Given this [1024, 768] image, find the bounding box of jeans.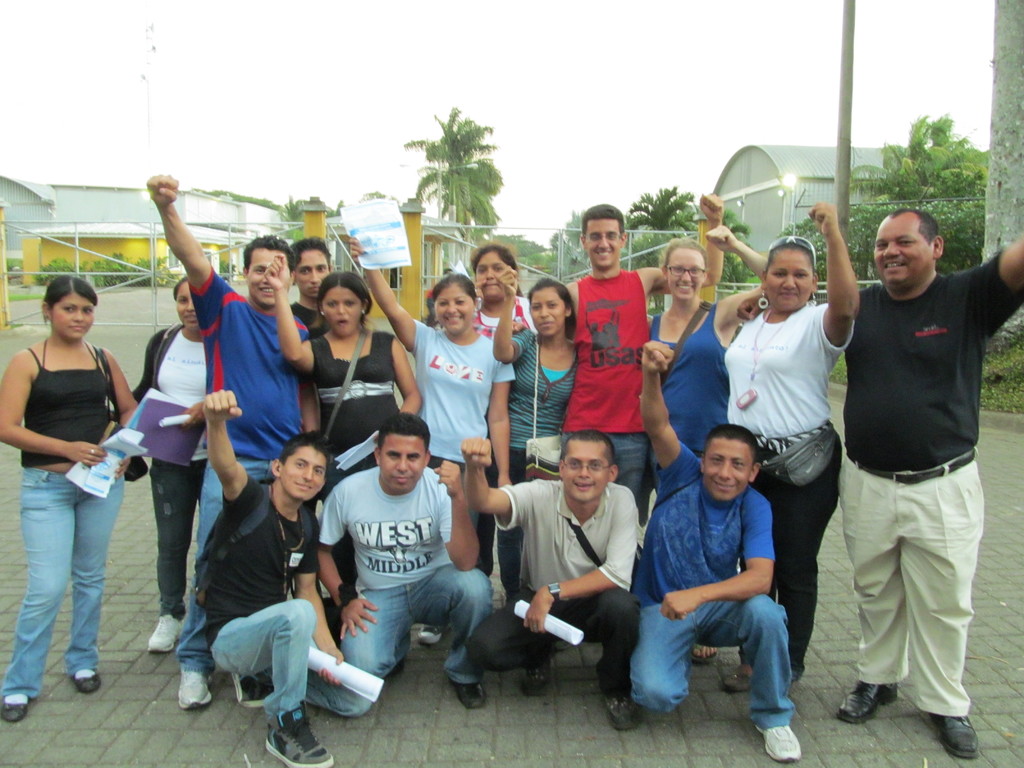
locate(12, 477, 117, 705).
